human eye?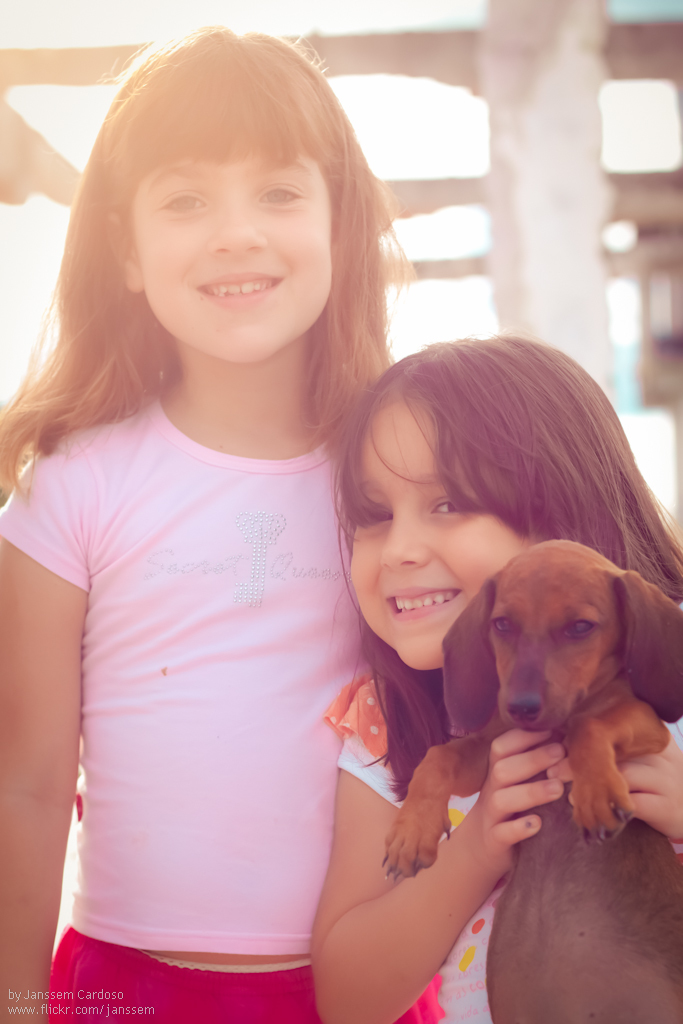
{"x1": 253, "y1": 179, "x2": 304, "y2": 206}
